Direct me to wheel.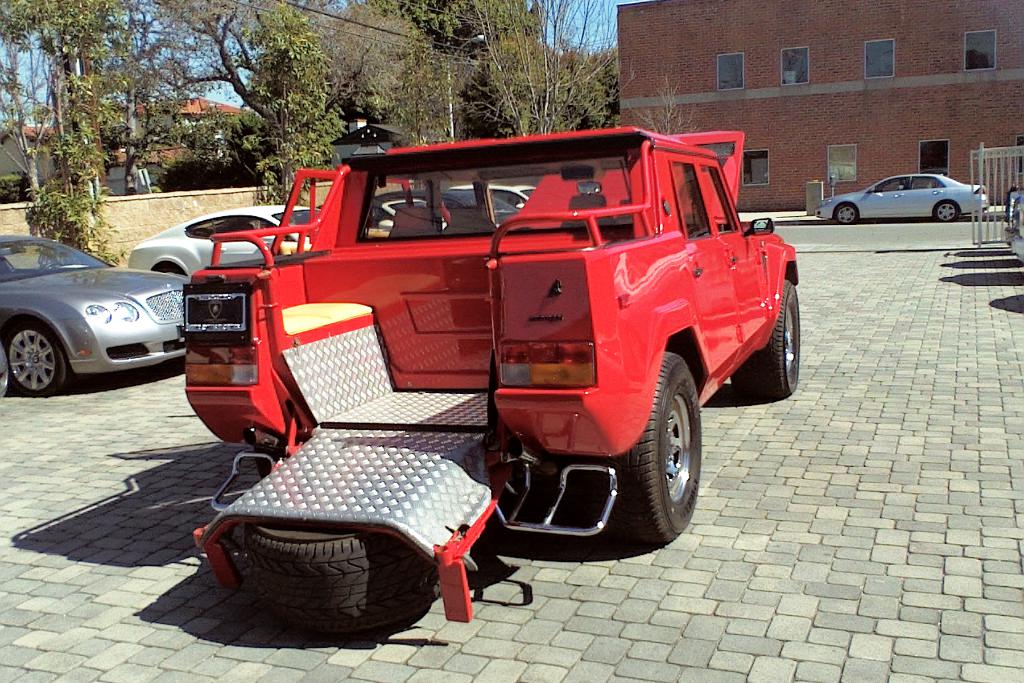
Direction: [252, 443, 286, 479].
